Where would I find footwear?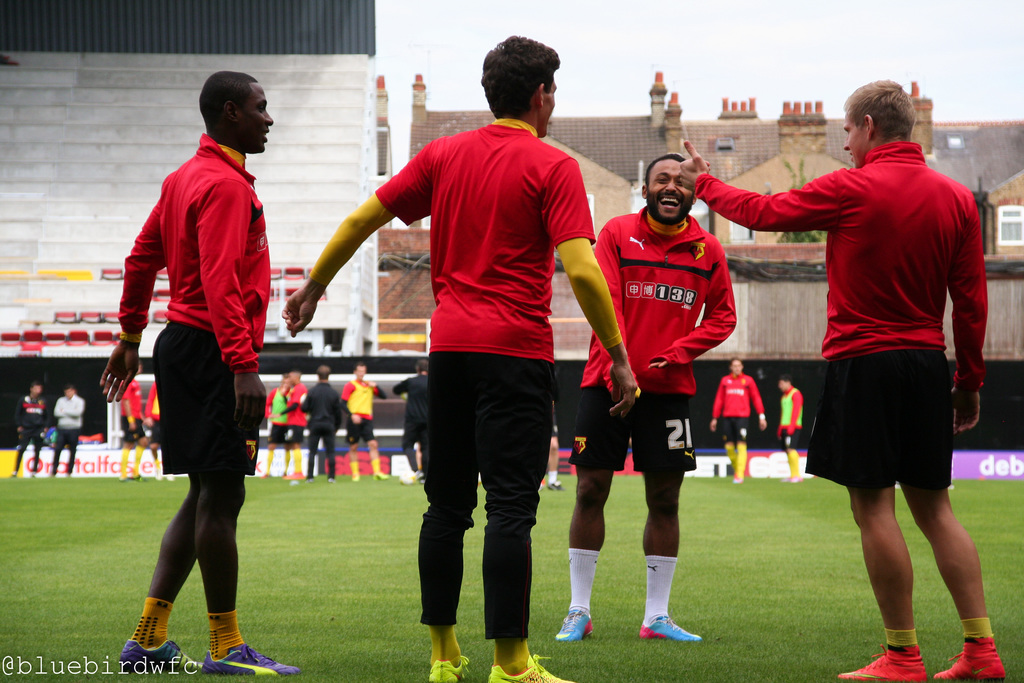
At (200,634,303,677).
